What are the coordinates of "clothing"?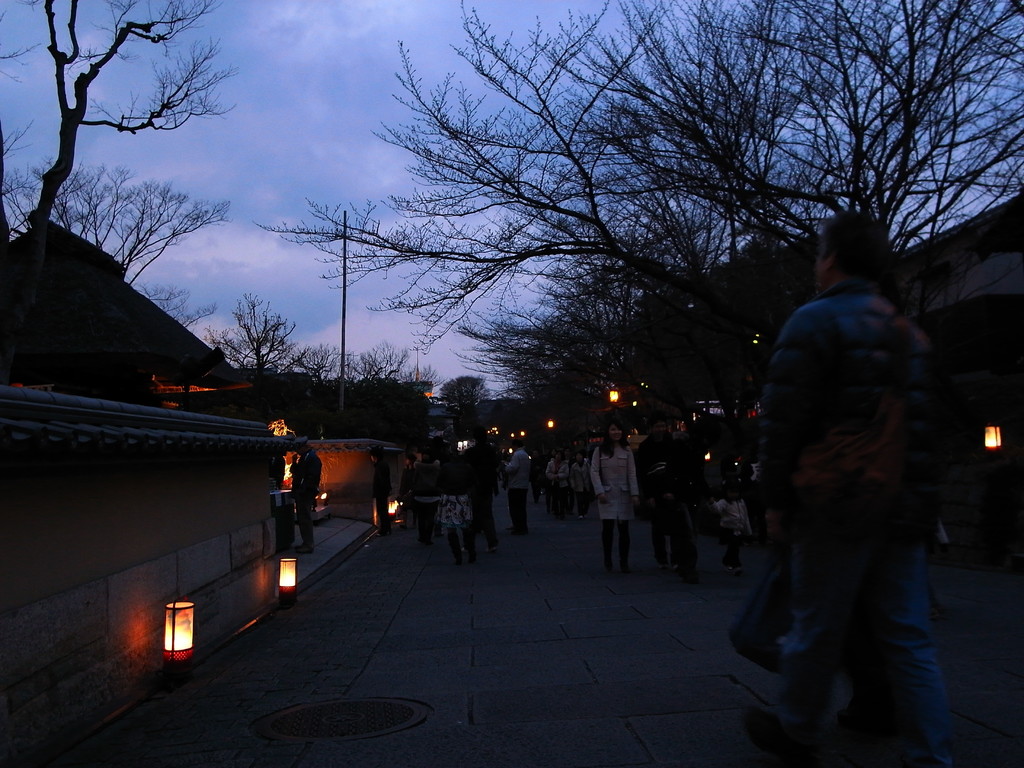
(634,433,683,563).
